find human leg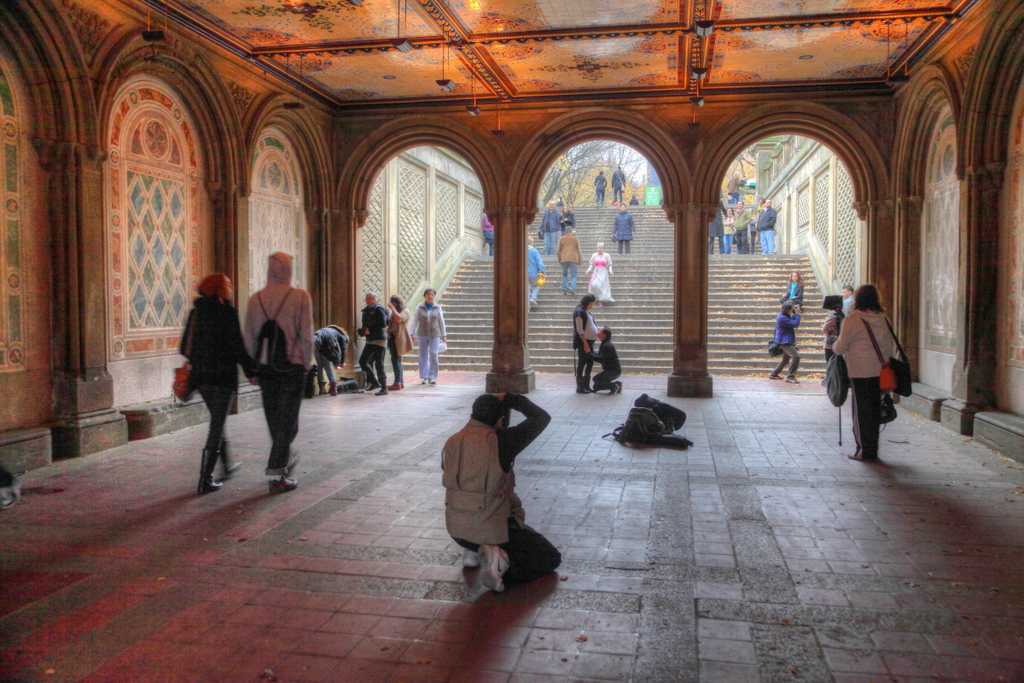
{"left": 743, "top": 228, "right": 751, "bottom": 251}
